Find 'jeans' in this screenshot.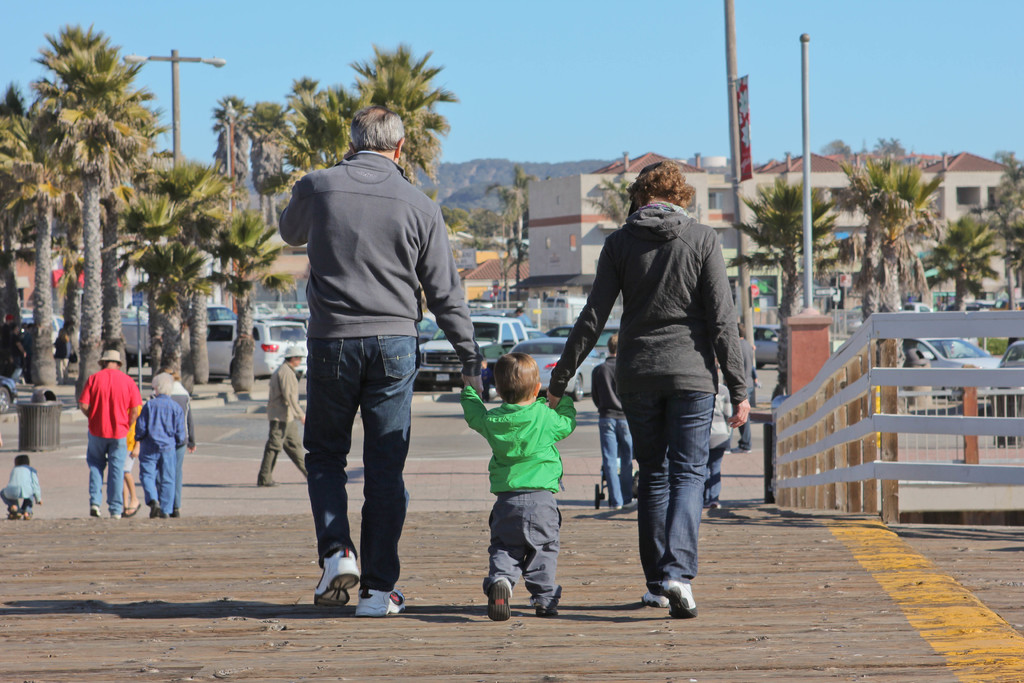
The bounding box for 'jeans' is bbox=(147, 435, 189, 507).
